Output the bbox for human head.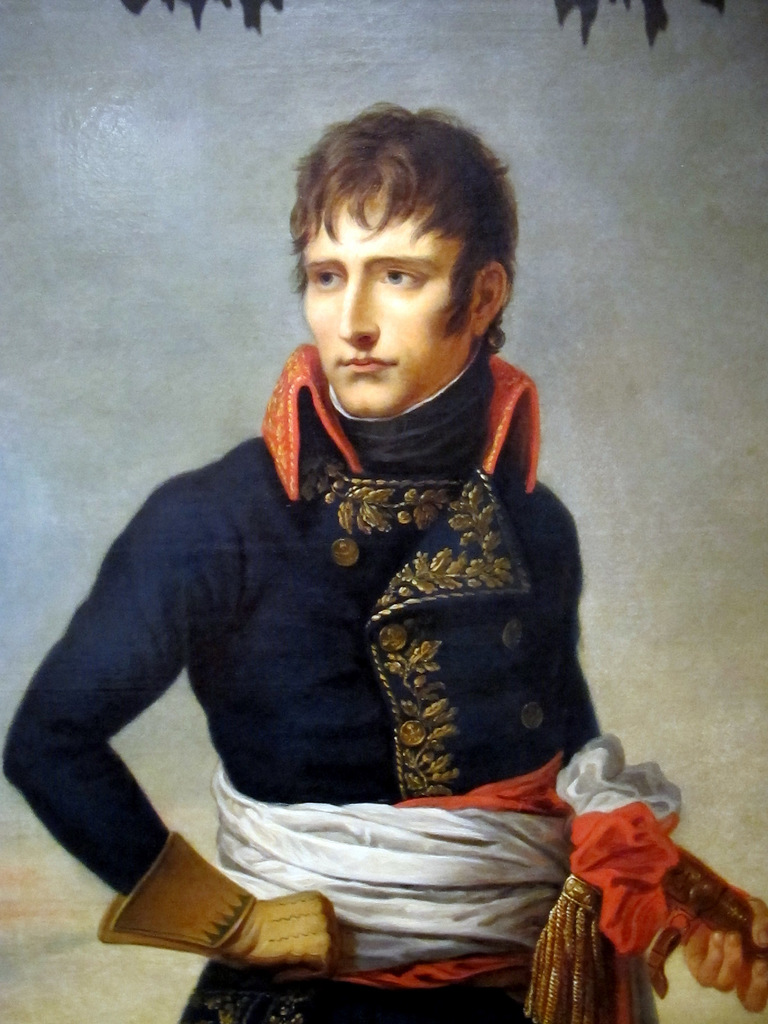
x1=276 y1=104 x2=521 y2=421.
